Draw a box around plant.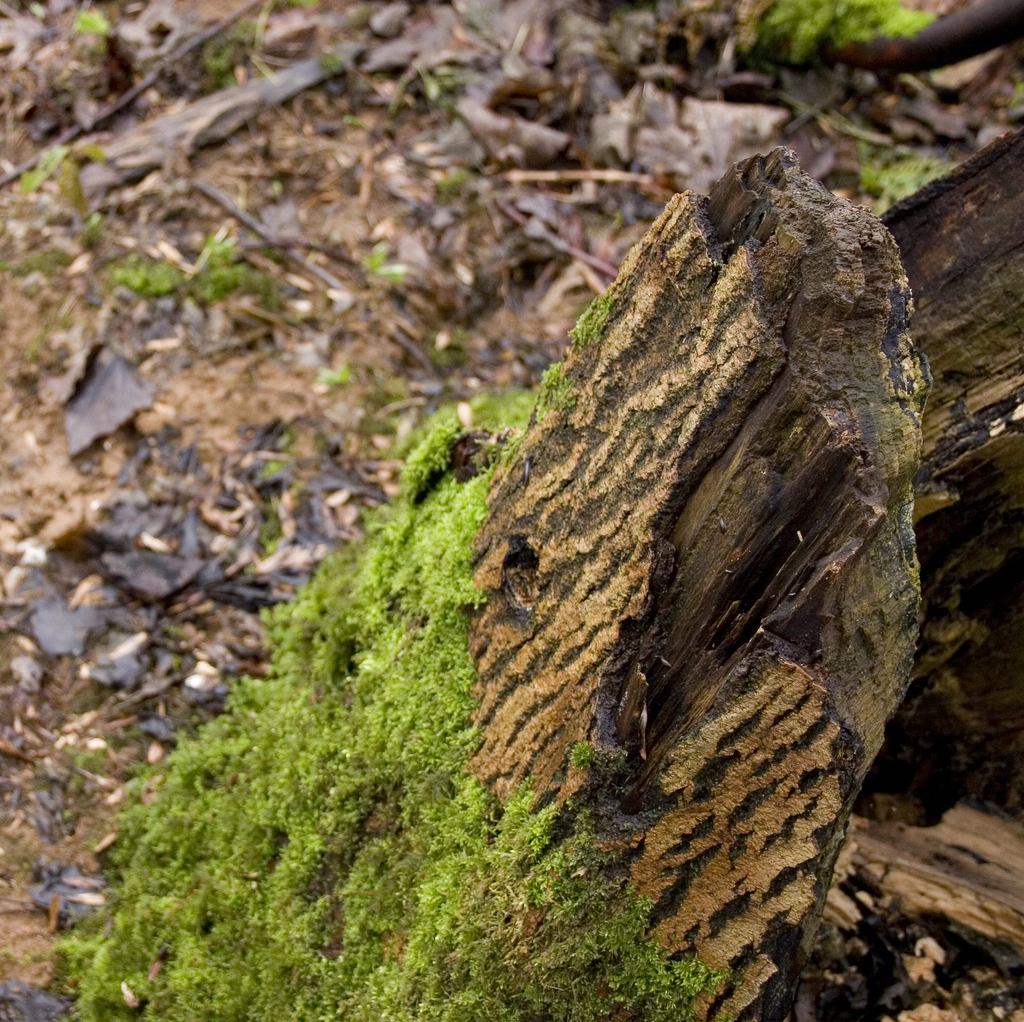
box=[66, 8, 116, 38].
